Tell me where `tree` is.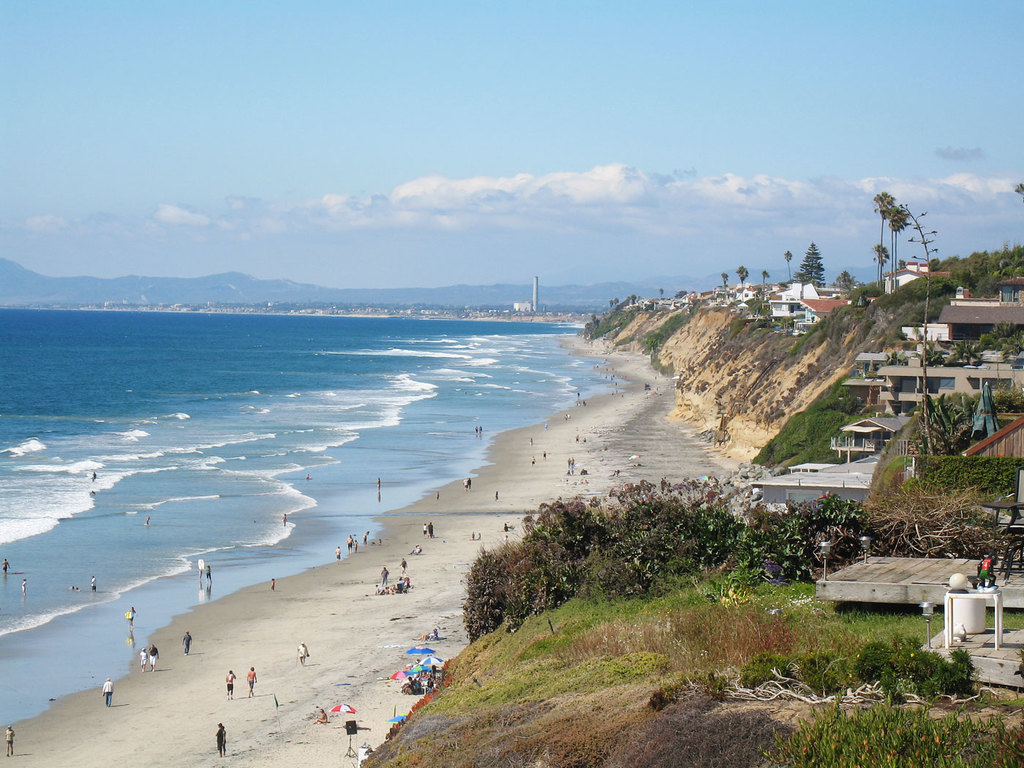
`tree` is at bbox=(758, 269, 769, 297).
